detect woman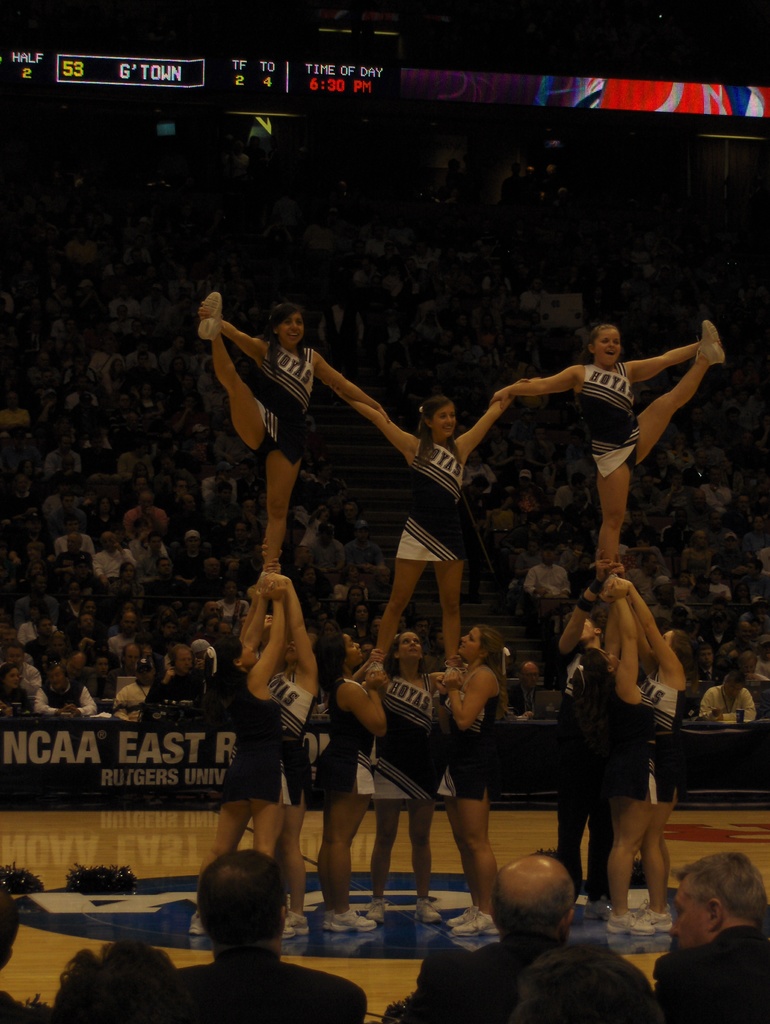
crop(428, 619, 506, 934)
